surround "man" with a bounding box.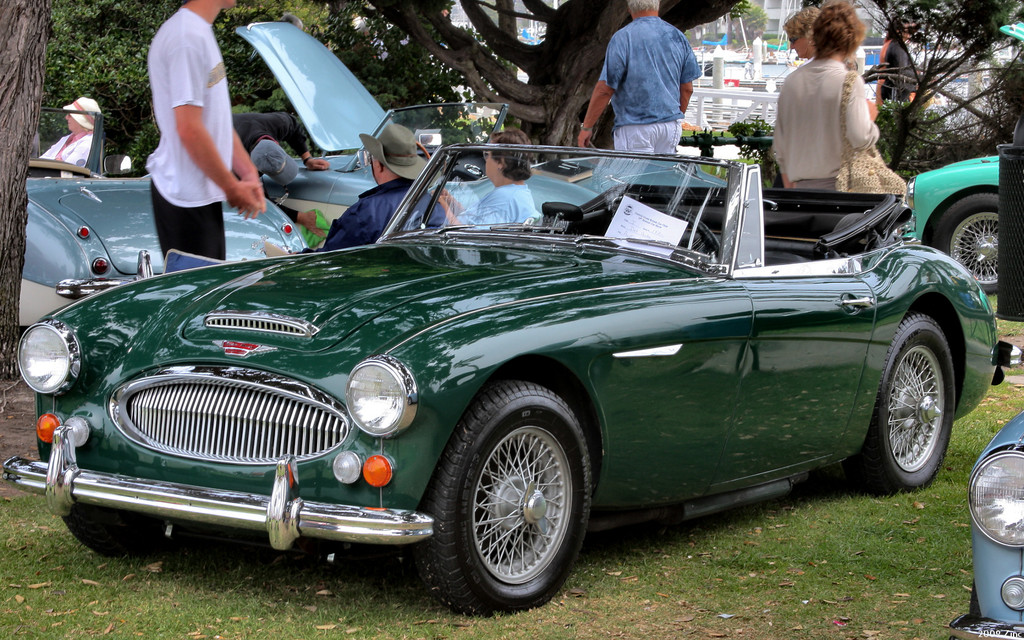
crop(575, 15, 723, 147).
